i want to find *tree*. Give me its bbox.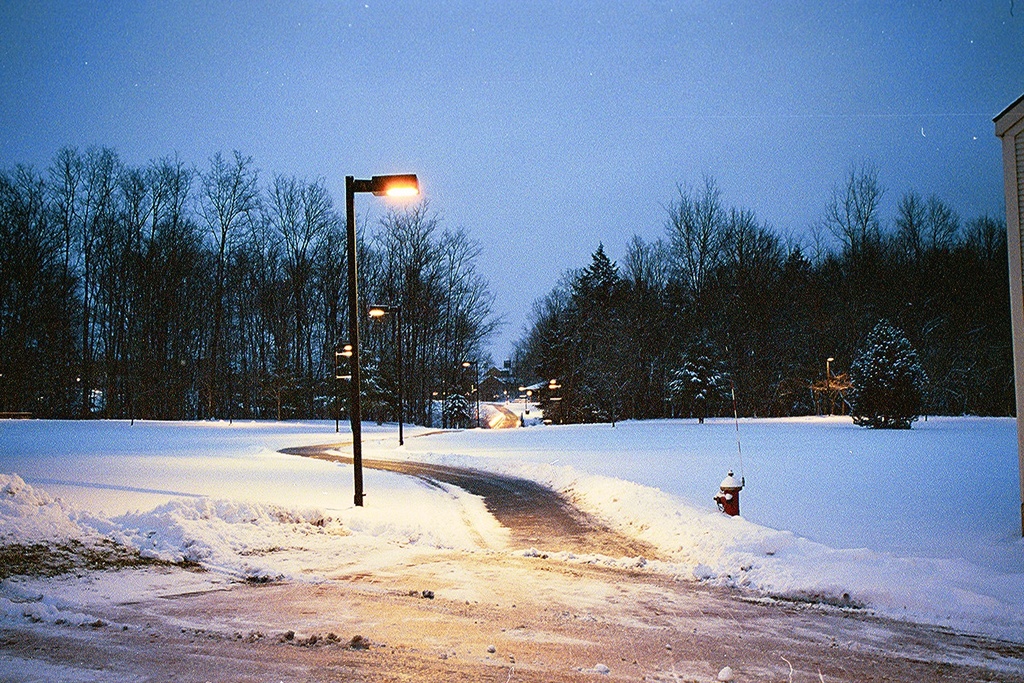
539:241:647:420.
